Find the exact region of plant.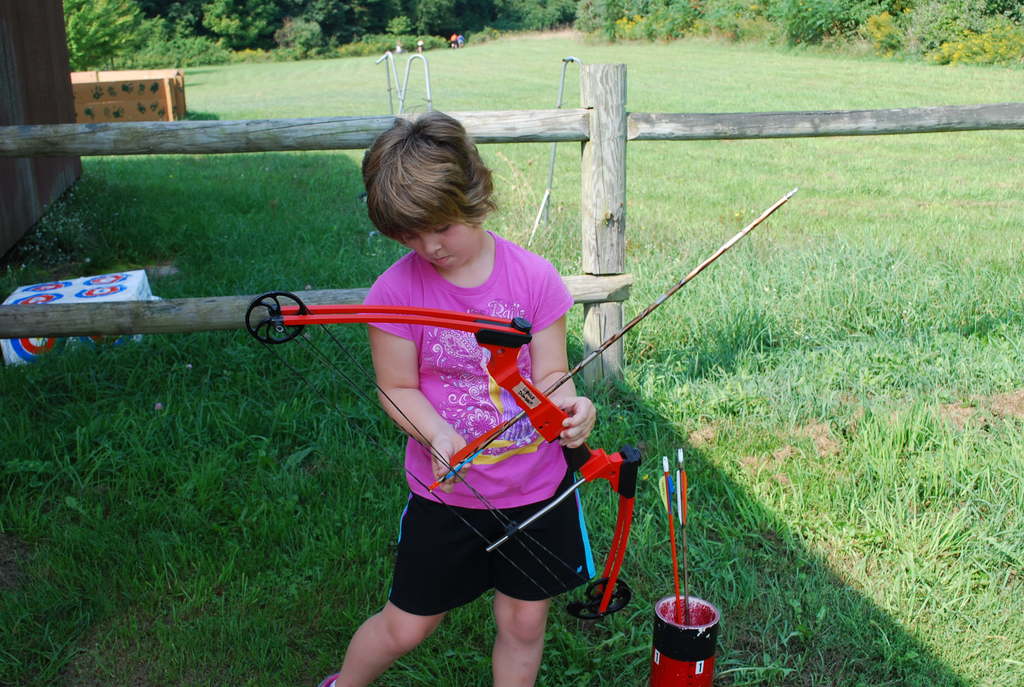
Exact region: (765, 5, 850, 60).
